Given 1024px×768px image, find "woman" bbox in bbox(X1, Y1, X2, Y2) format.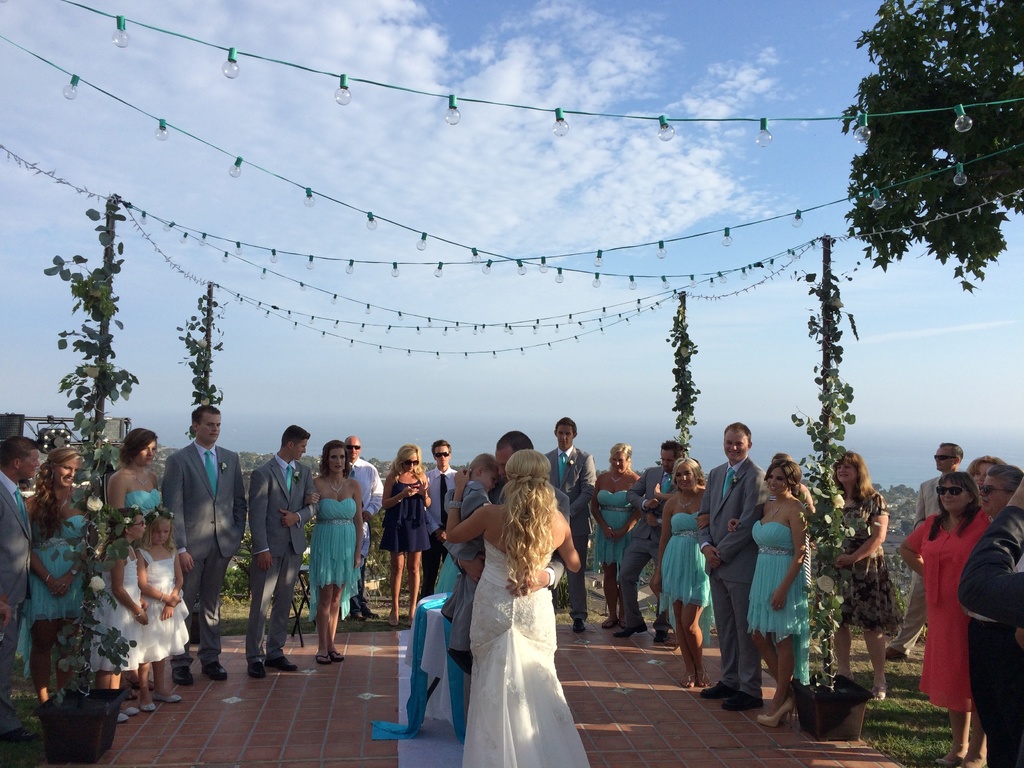
bbox(305, 437, 365, 666).
